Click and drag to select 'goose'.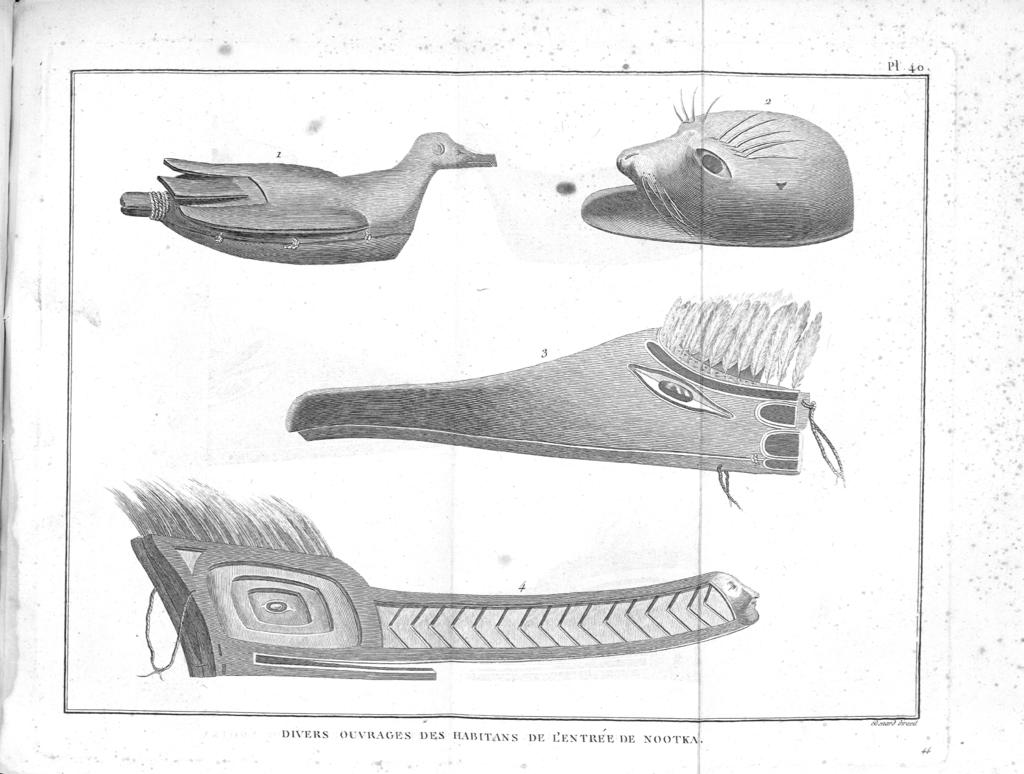
Selection: 124:122:515:274.
